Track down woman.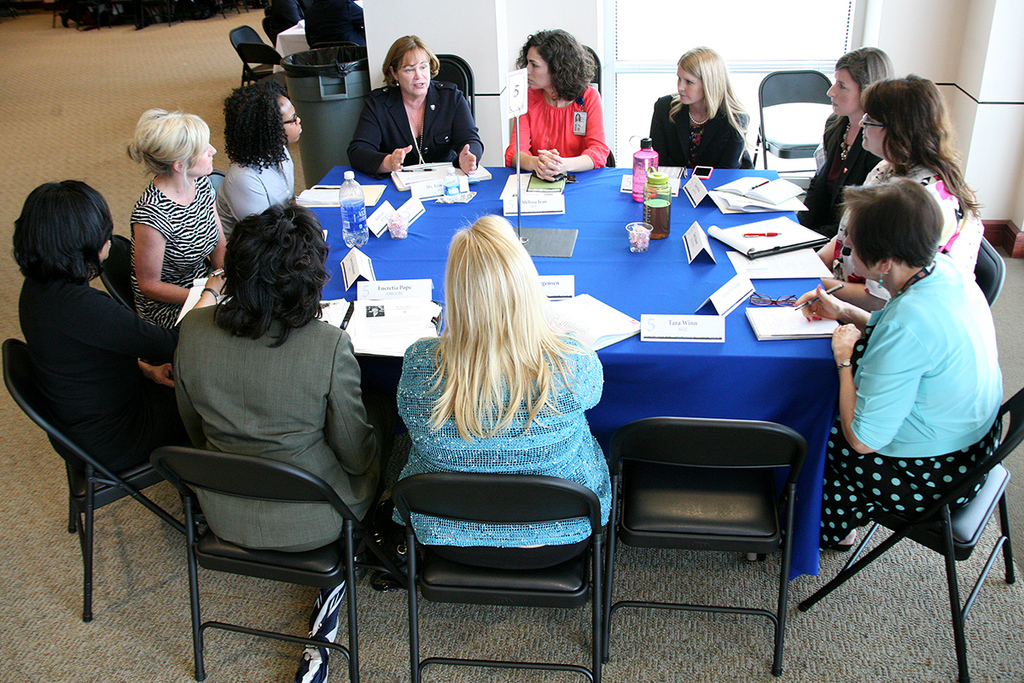
Tracked to [643,58,770,171].
